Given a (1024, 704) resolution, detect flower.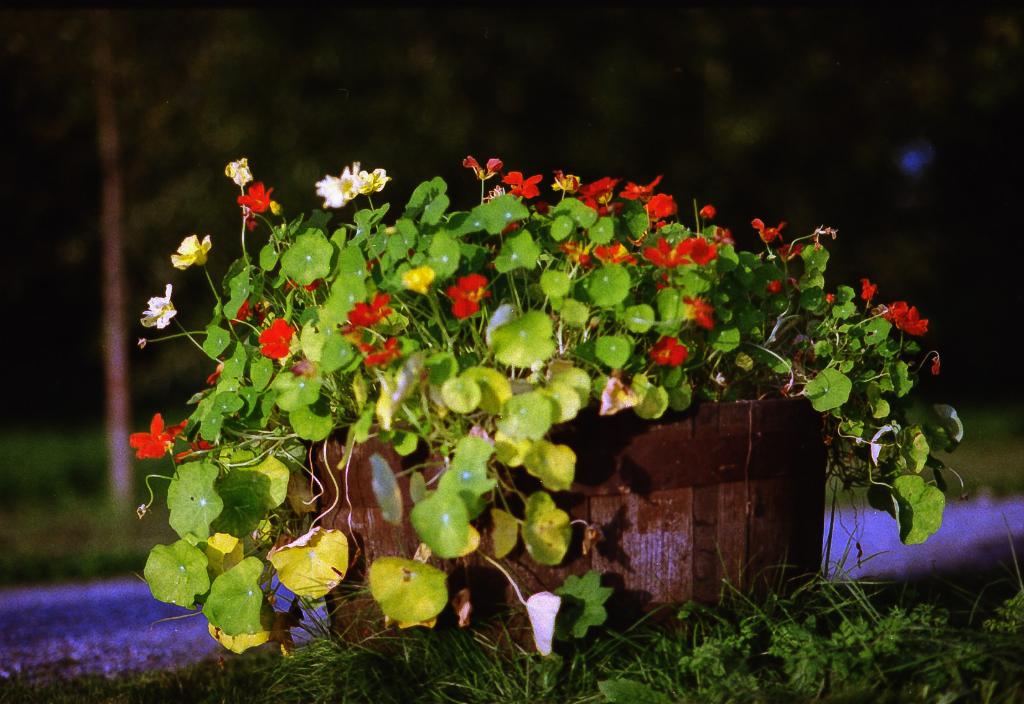
[173, 429, 212, 461].
